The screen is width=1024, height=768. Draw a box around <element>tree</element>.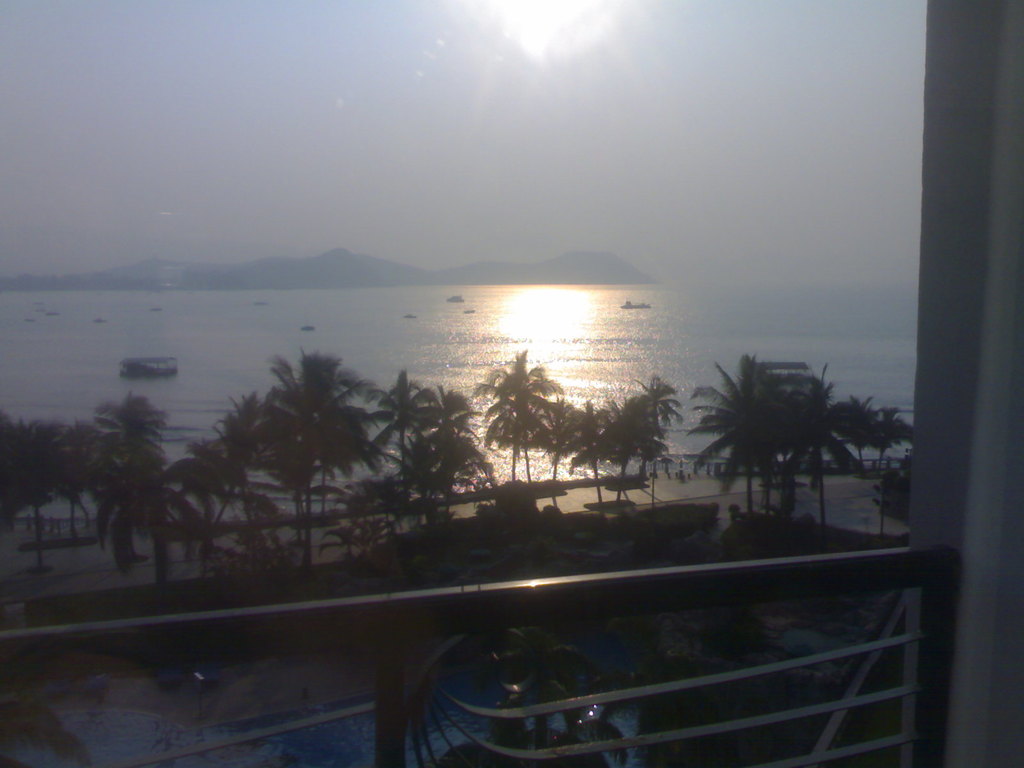
[left=0, top=406, right=33, bottom=538].
